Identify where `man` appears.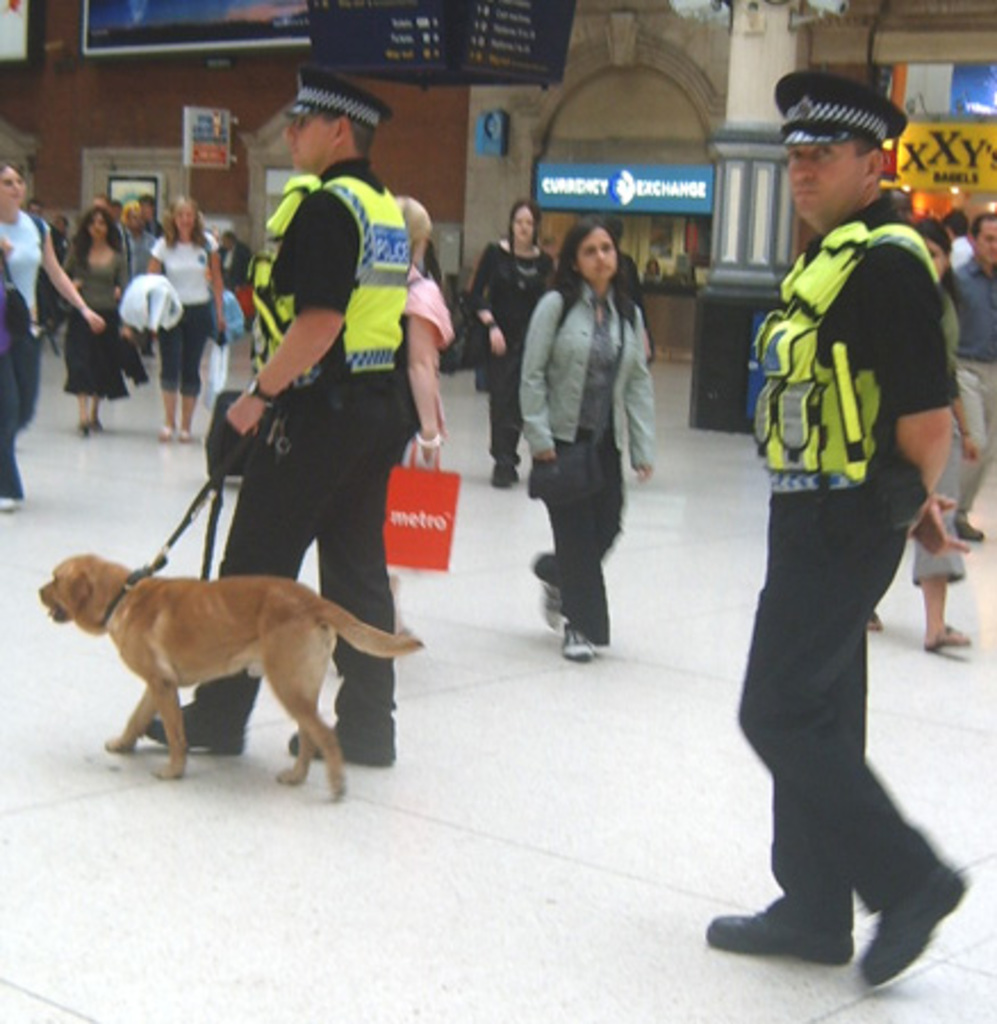
Appears at l=926, t=191, r=995, b=558.
